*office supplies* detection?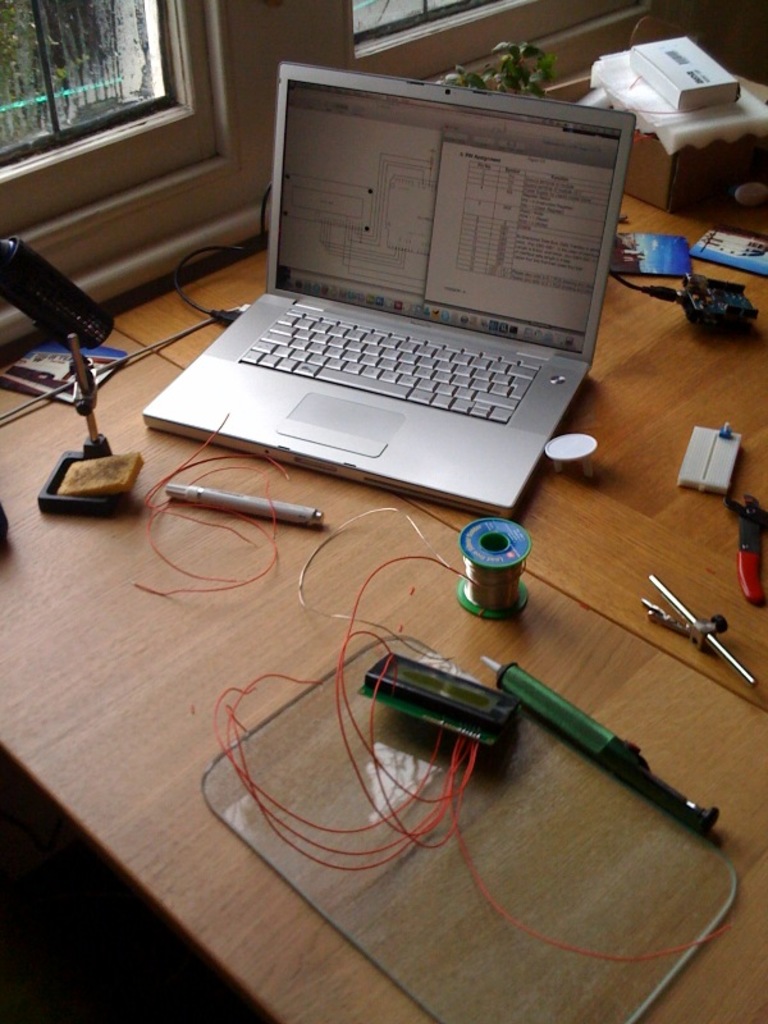
{"x1": 142, "y1": 56, "x2": 632, "y2": 516}
